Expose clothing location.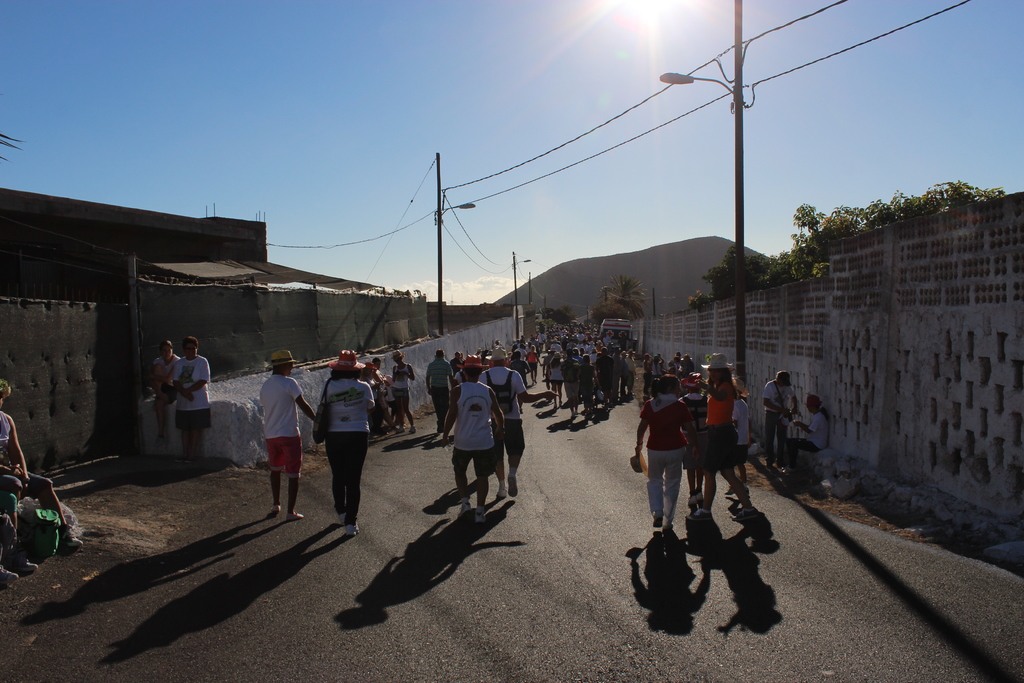
Exposed at Rect(678, 362, 694, 376).
